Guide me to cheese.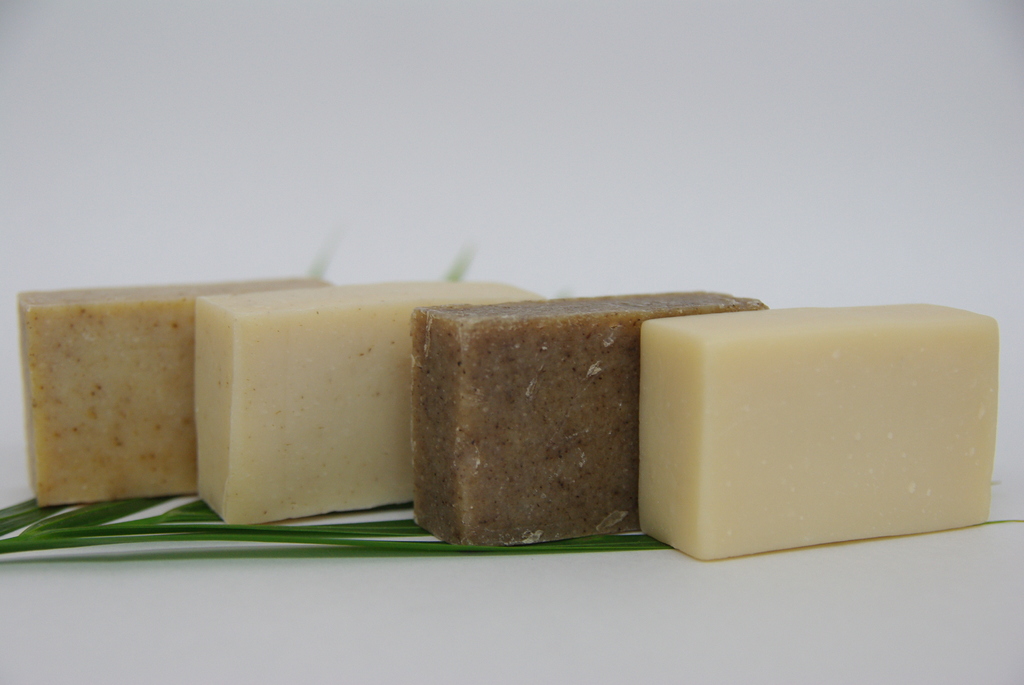
Guidance: x1=410, y1=290, x2=768, y2=548.
